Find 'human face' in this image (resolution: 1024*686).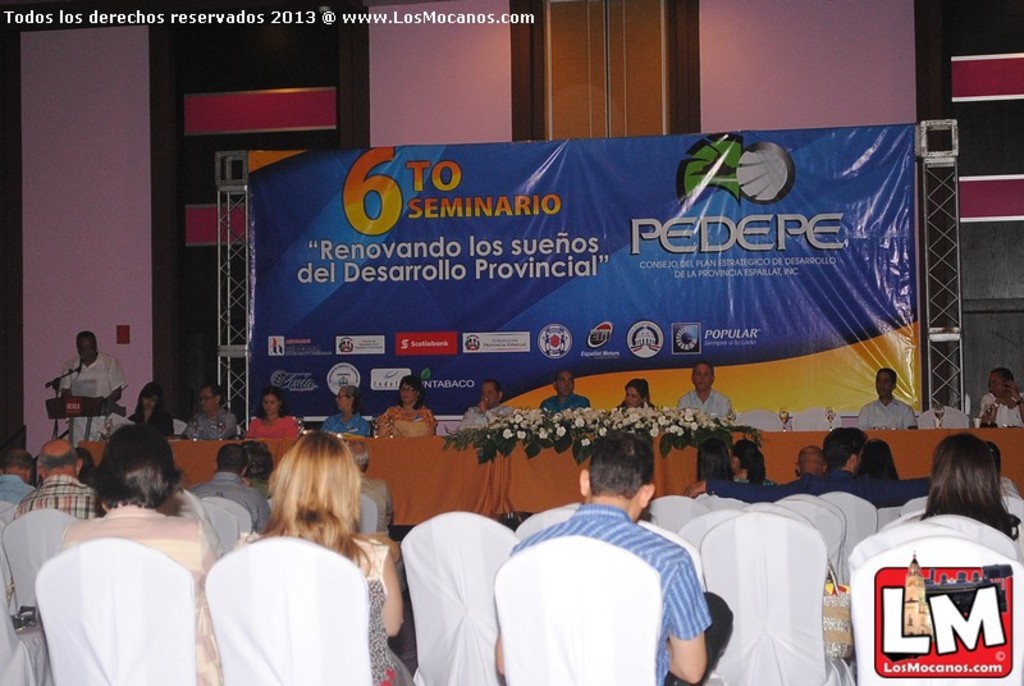
986:372:1007:395.
